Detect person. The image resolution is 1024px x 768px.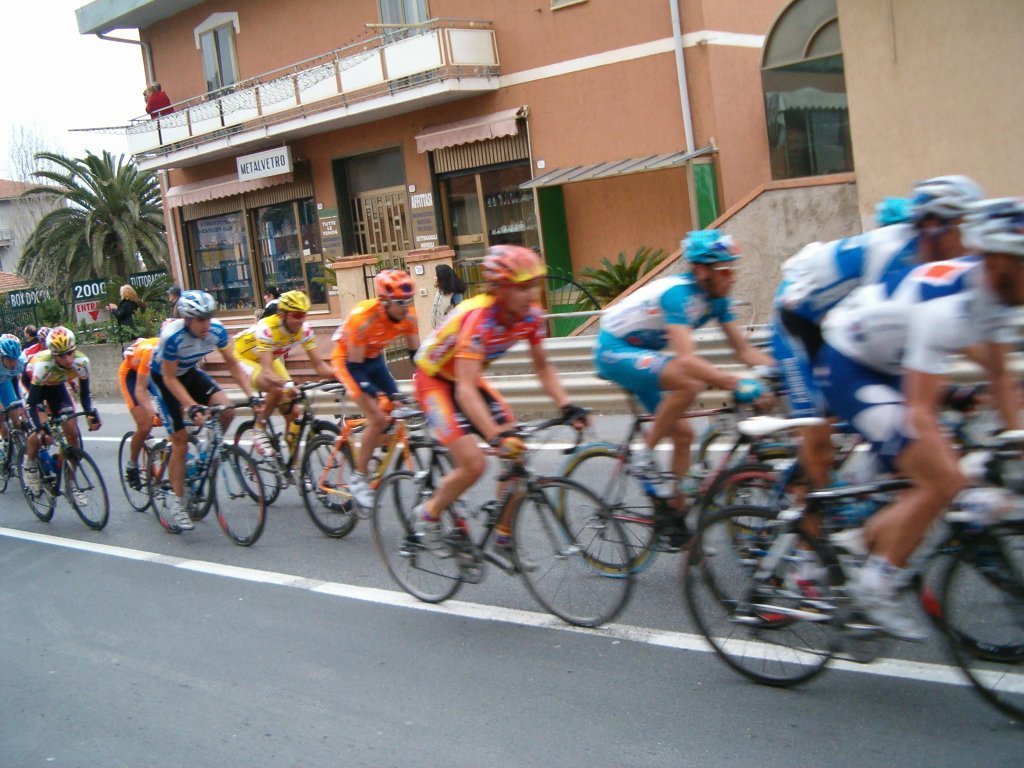
222/290/348/498.
